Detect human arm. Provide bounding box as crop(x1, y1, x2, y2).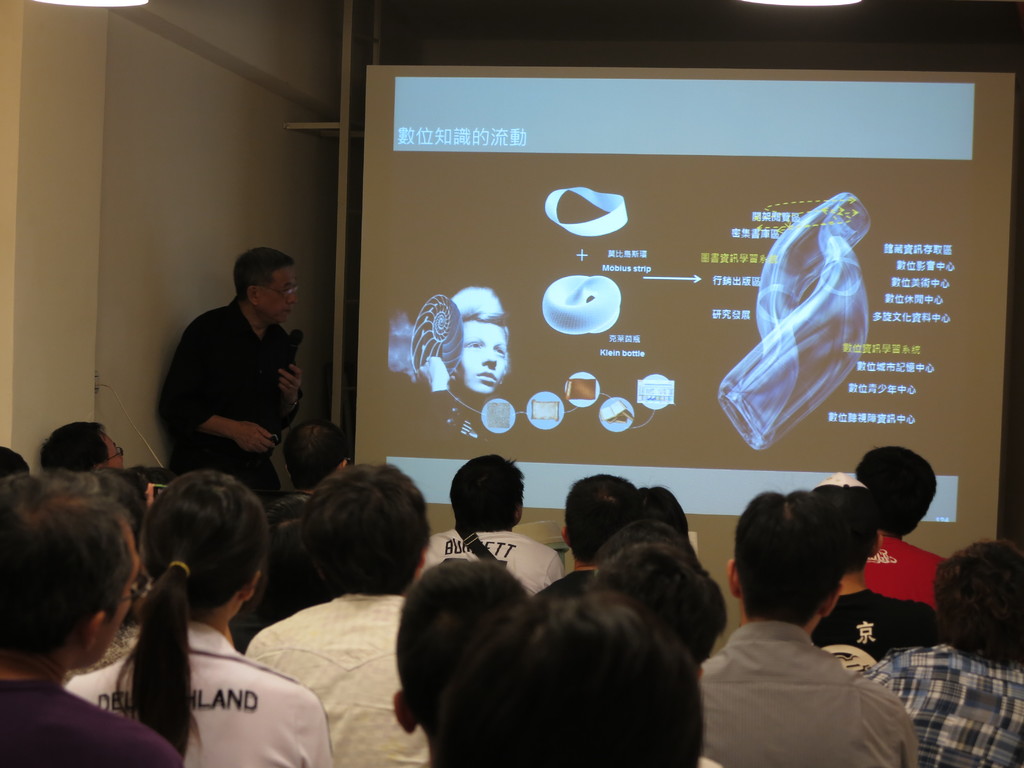
crop(158, 314, 300, 470).
